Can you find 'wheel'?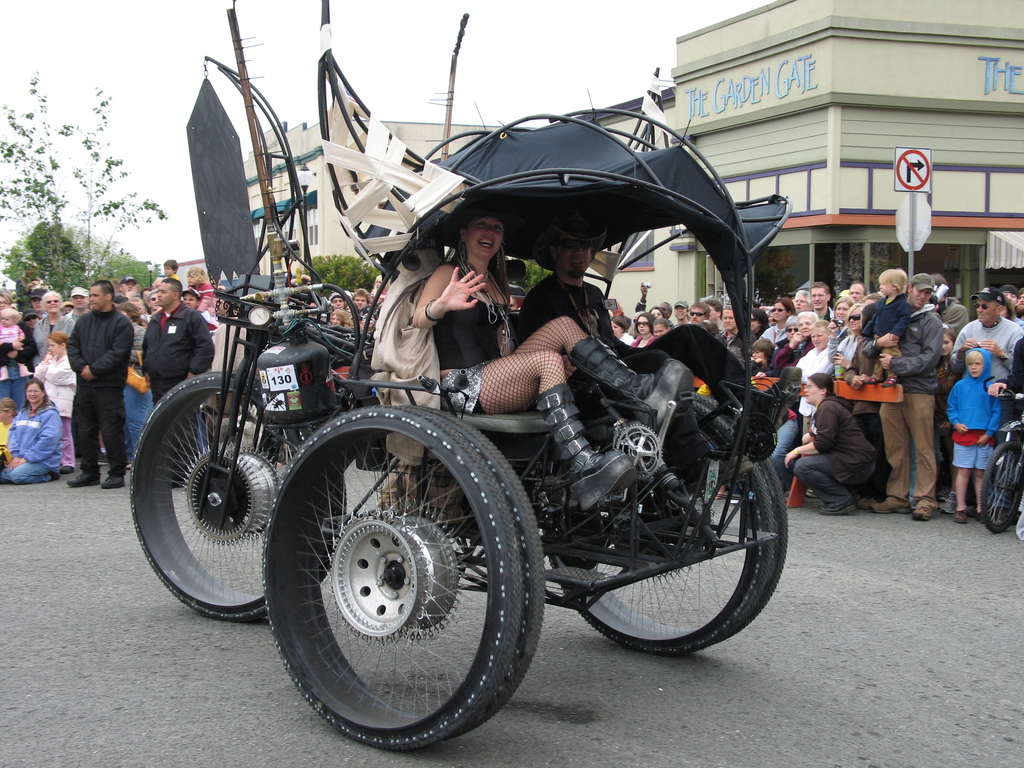
Yes, bounding box: <box>127,369,271,625</box>.
